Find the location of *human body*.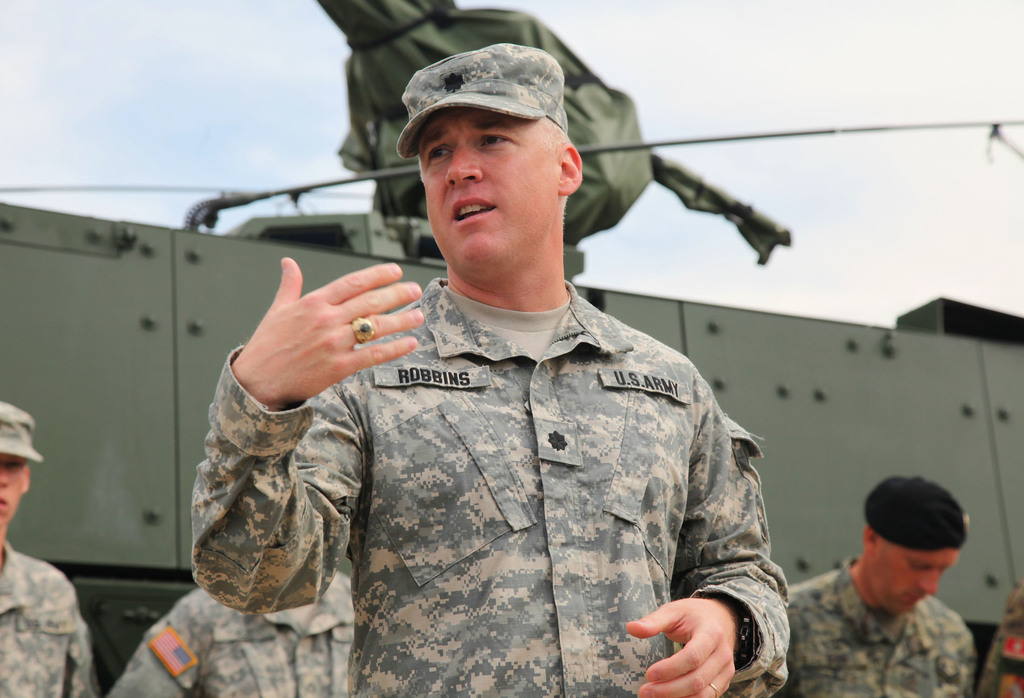
Location: region(0, 400, 99, 697).
